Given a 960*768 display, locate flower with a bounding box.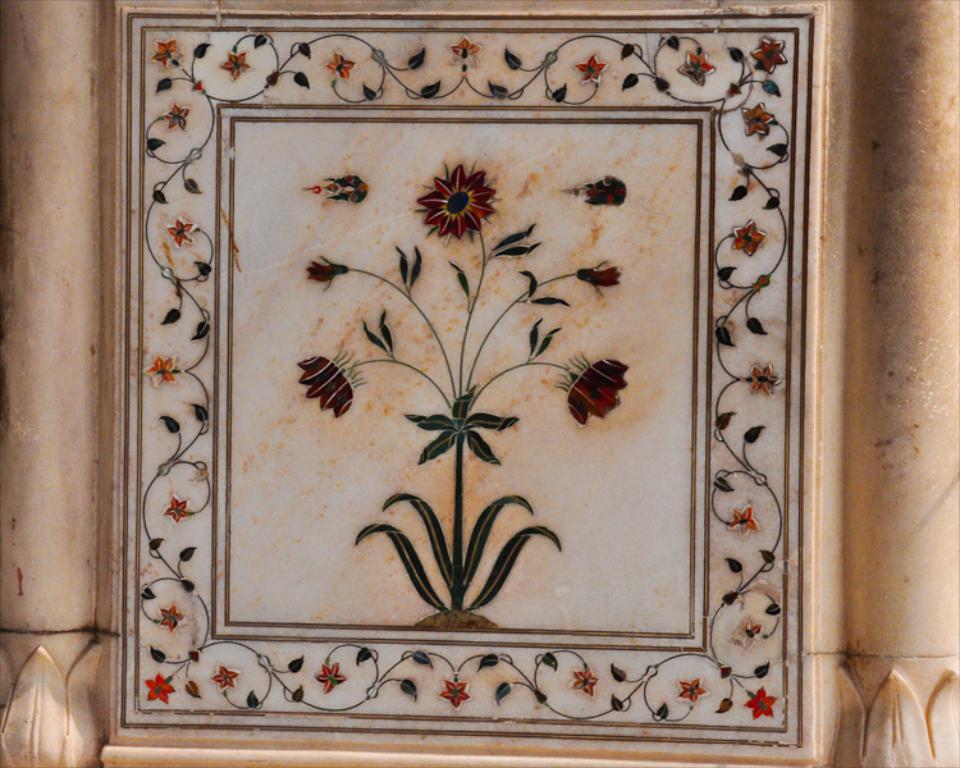
Located: box(330, 47, 356, 82).
